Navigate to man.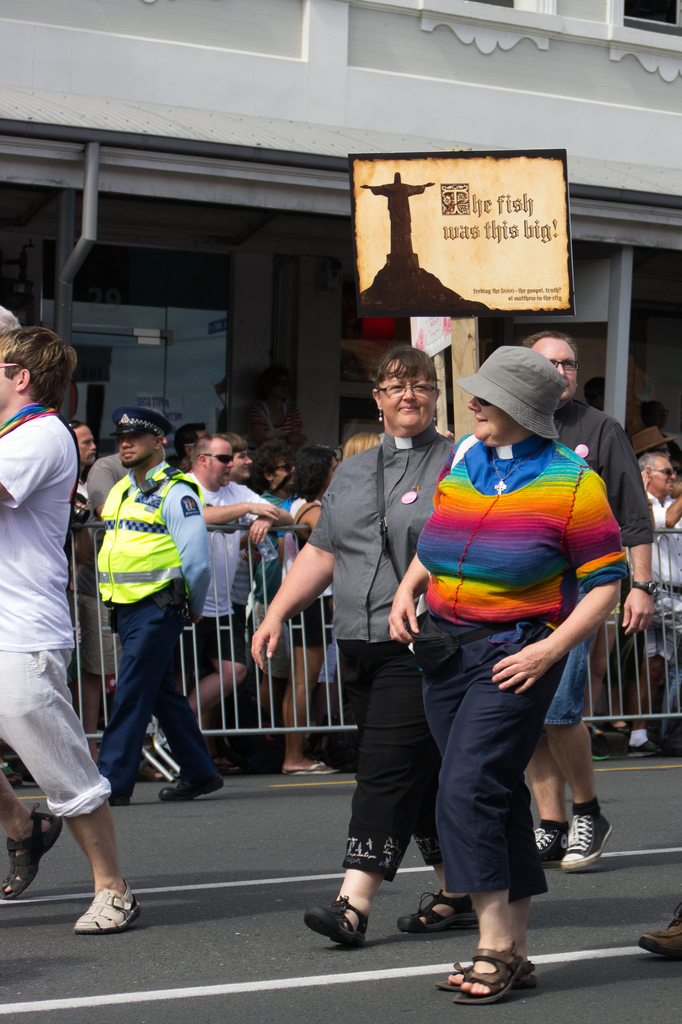
Navigation target: BBox(67, 452, 121, 764).
